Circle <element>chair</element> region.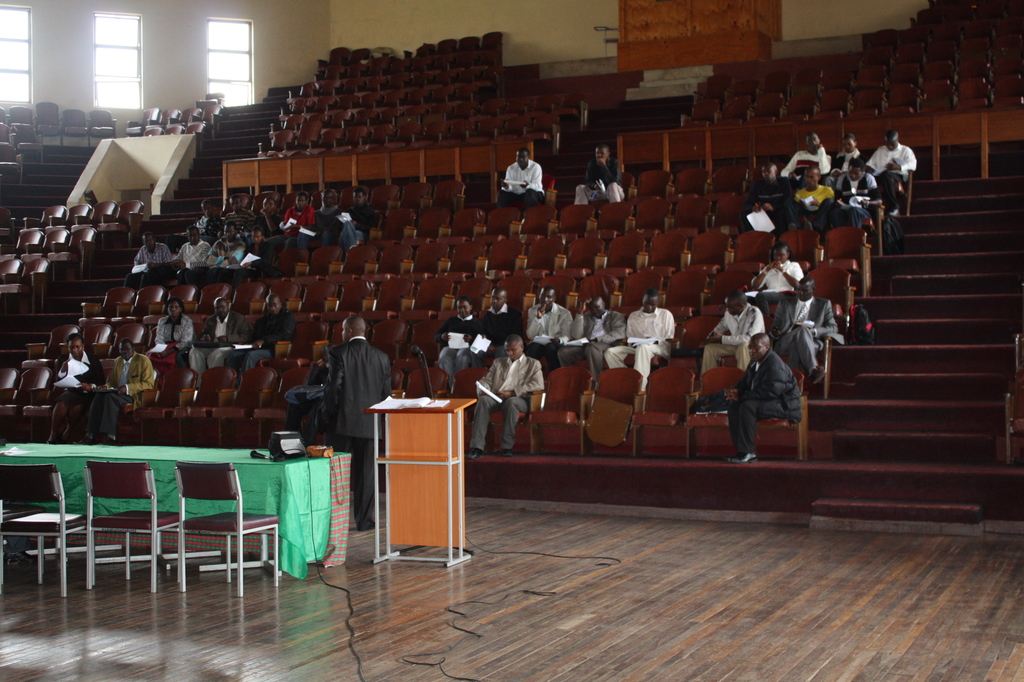
Region: box=[624, 363, 694, 461].
